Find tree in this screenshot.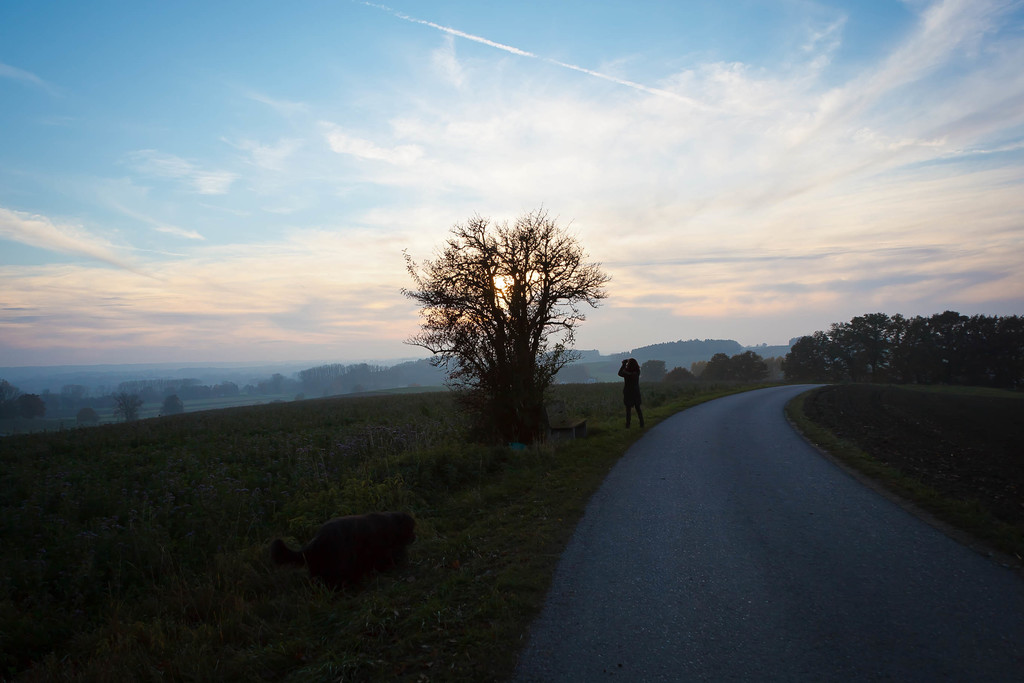
The bounding box for tree is <region>400, 192, 615, 453</region>.
